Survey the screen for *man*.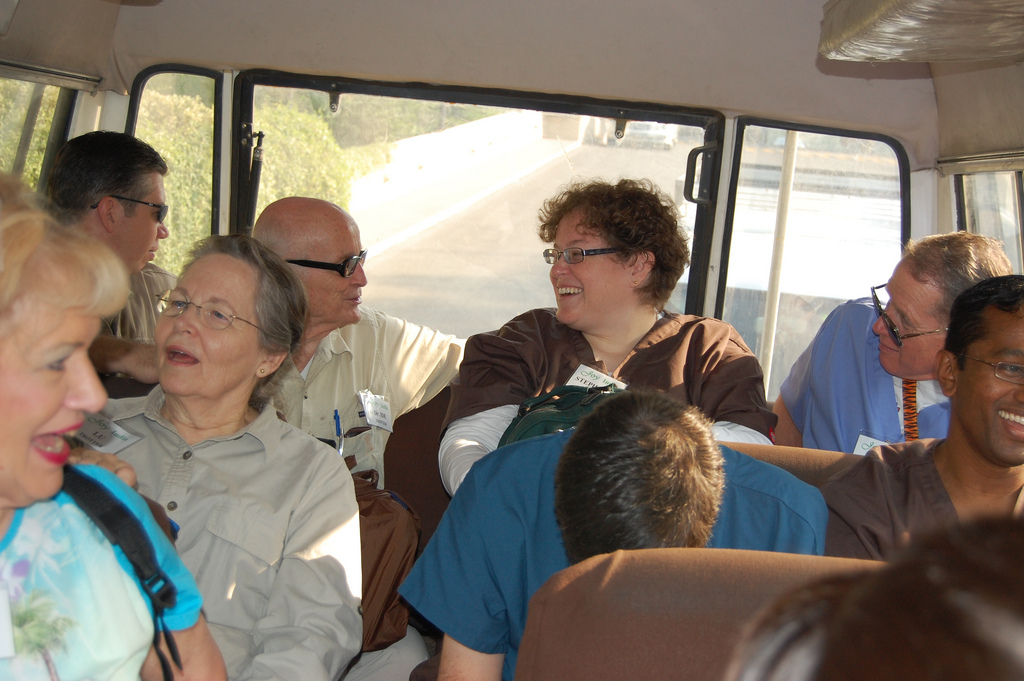
Survey found: <bbox>36, 135, 197, 380</bbox>.
